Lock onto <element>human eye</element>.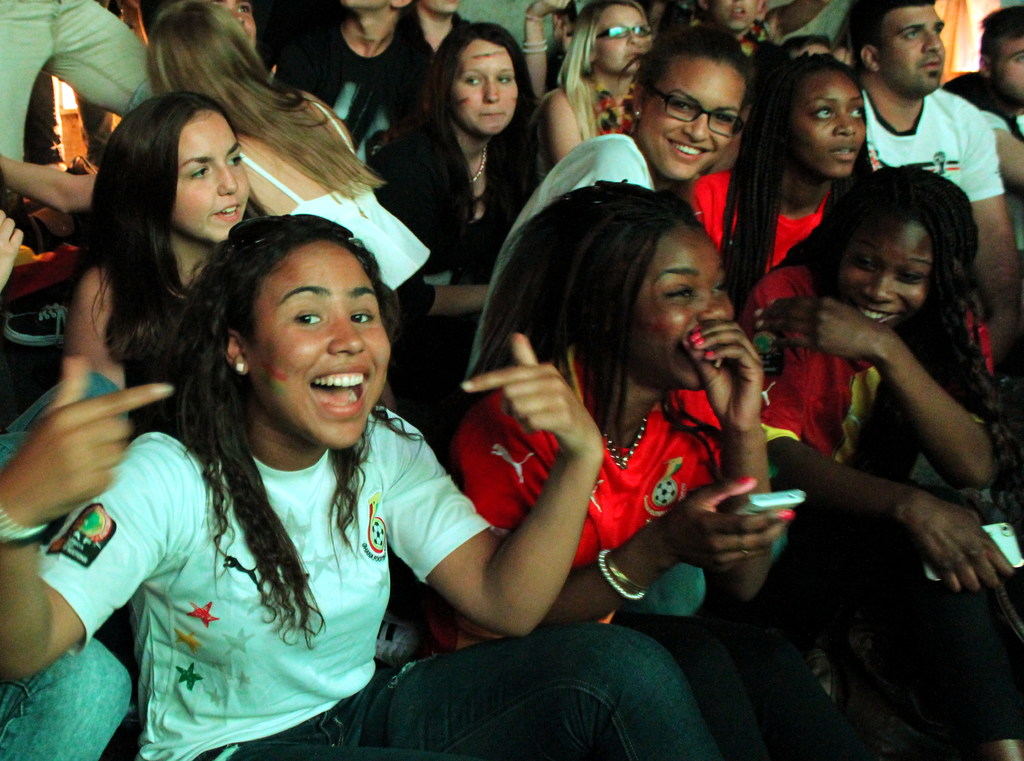
Locked: l=292, t=308, r=327, b=331.
